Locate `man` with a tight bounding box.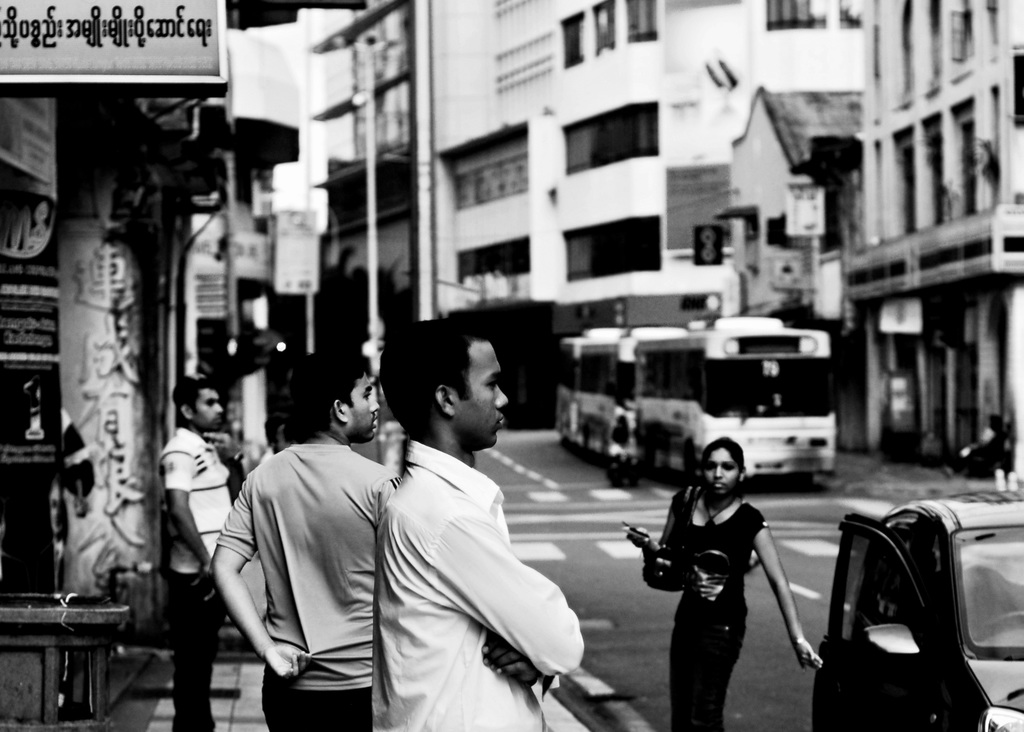
<box>223,362,419,726</box>.
